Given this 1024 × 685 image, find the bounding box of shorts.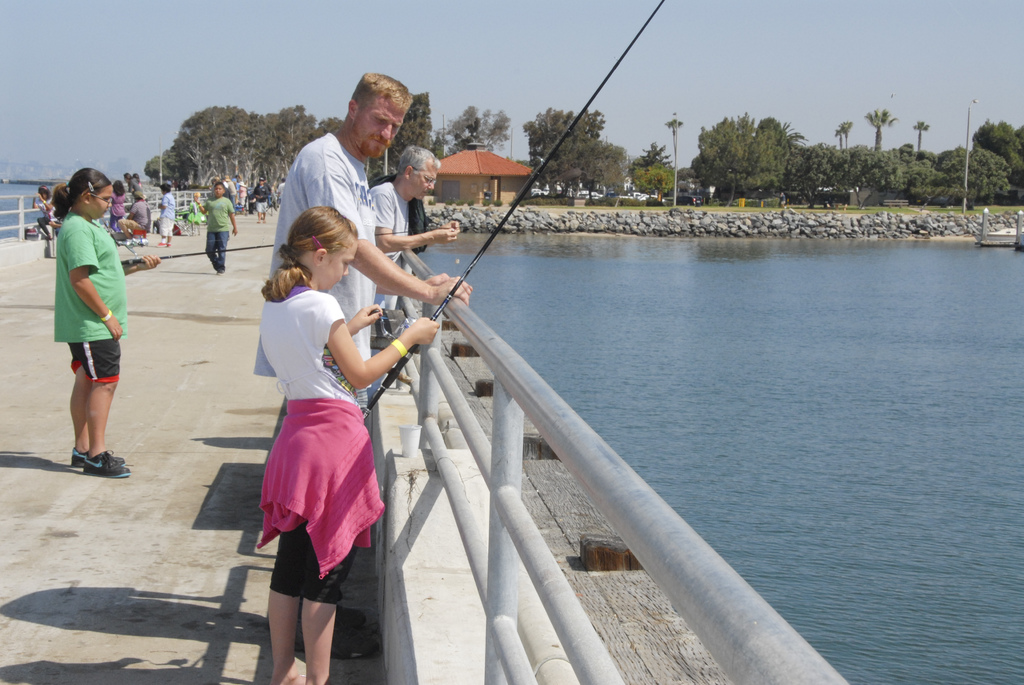
left=268, top=516, right=362, bottom=610.
